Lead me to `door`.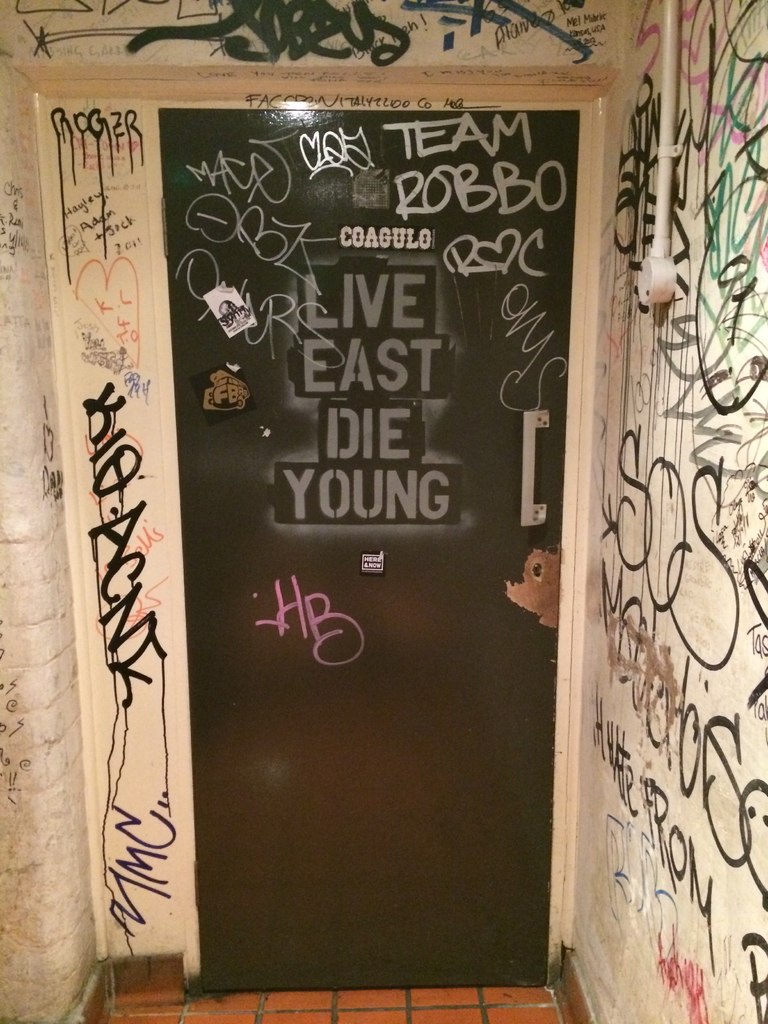
Lead to locate(99, 67, 612, 968).
